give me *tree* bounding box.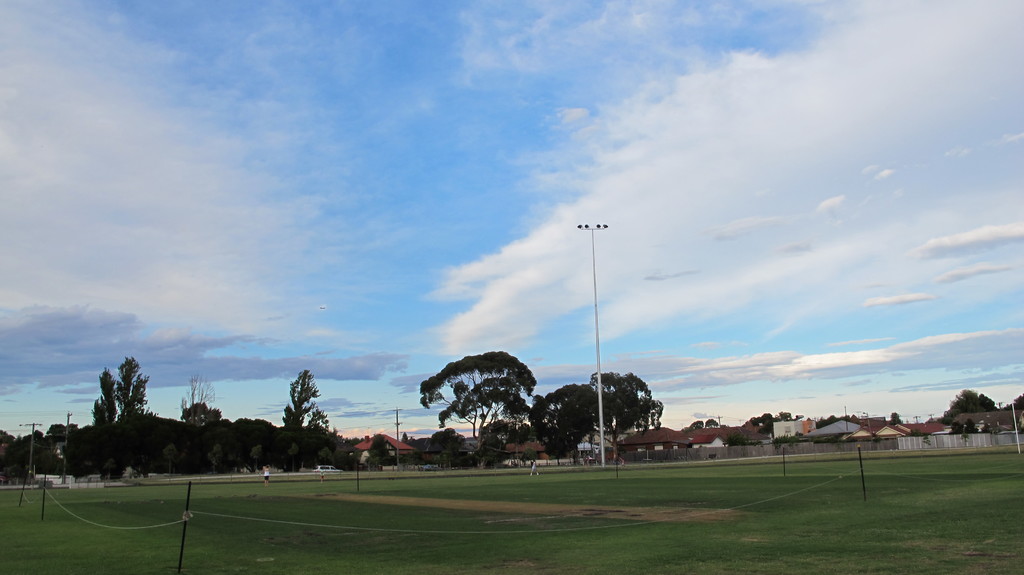
945:384:1000:413.
